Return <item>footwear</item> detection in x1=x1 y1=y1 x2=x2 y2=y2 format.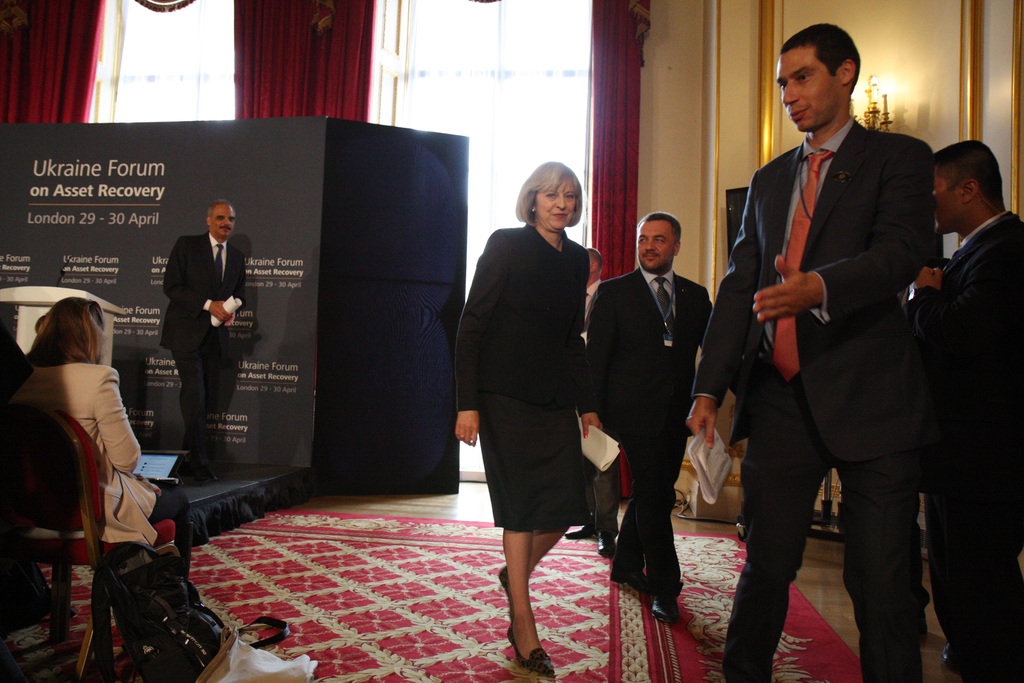
x1=593 y1=531 x2=616 y2=557.
